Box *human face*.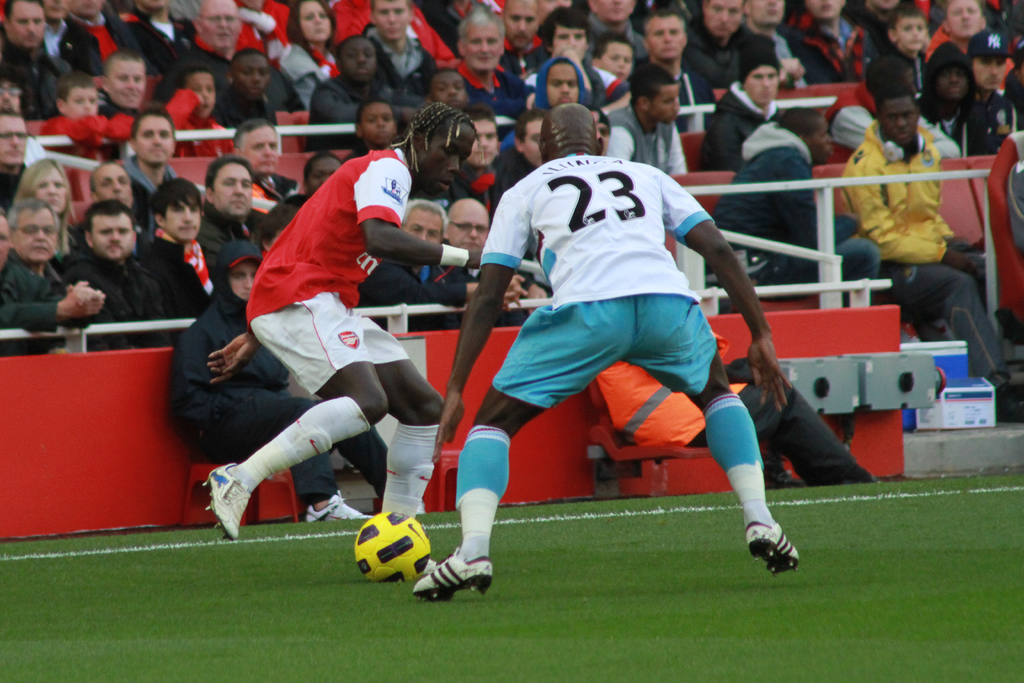
<region>544, 63, 580, 106</region>.
